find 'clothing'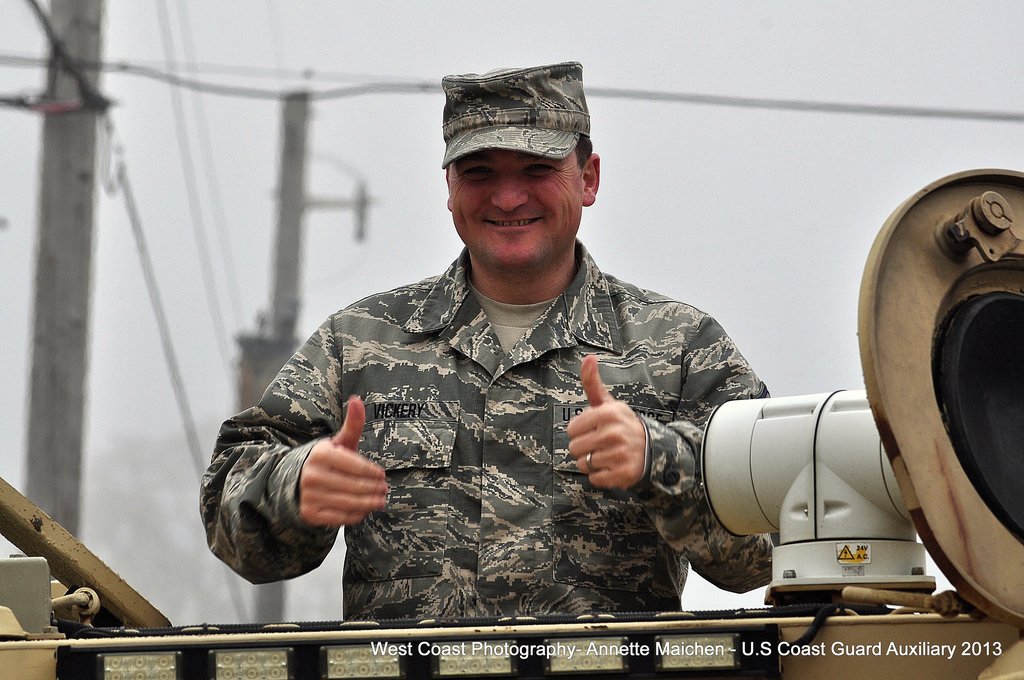
rect(229, 204, 804, 619)
